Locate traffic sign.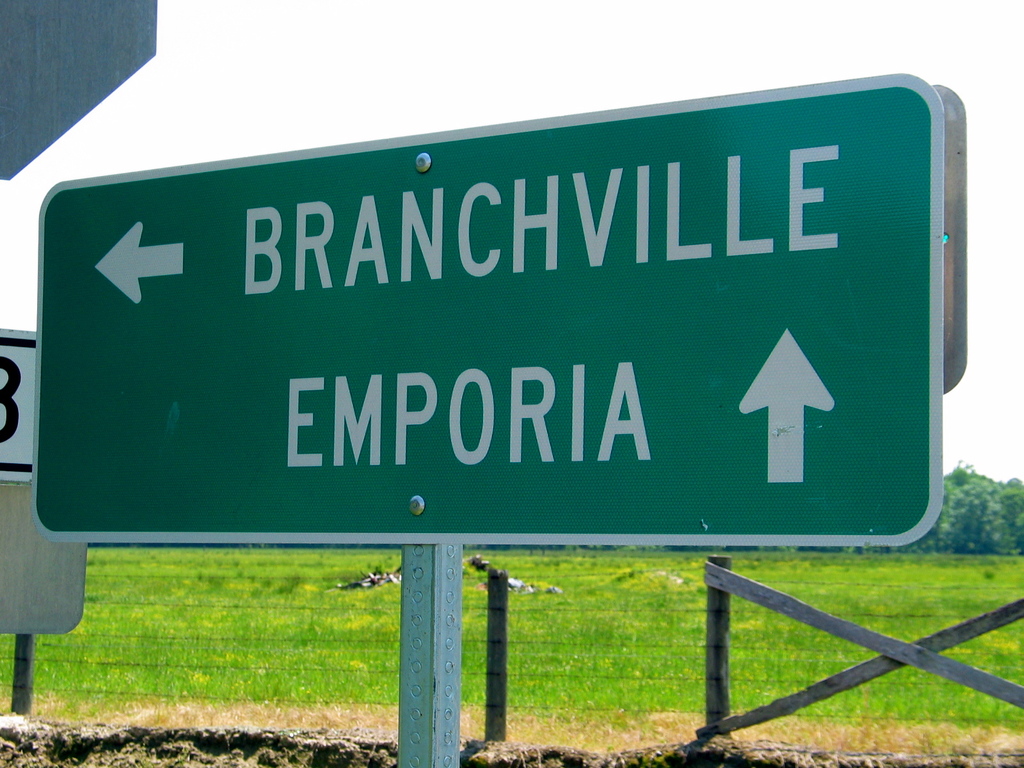
Bounding box: pyautogui.locateOnScreen(0, 326, 35, 485).
